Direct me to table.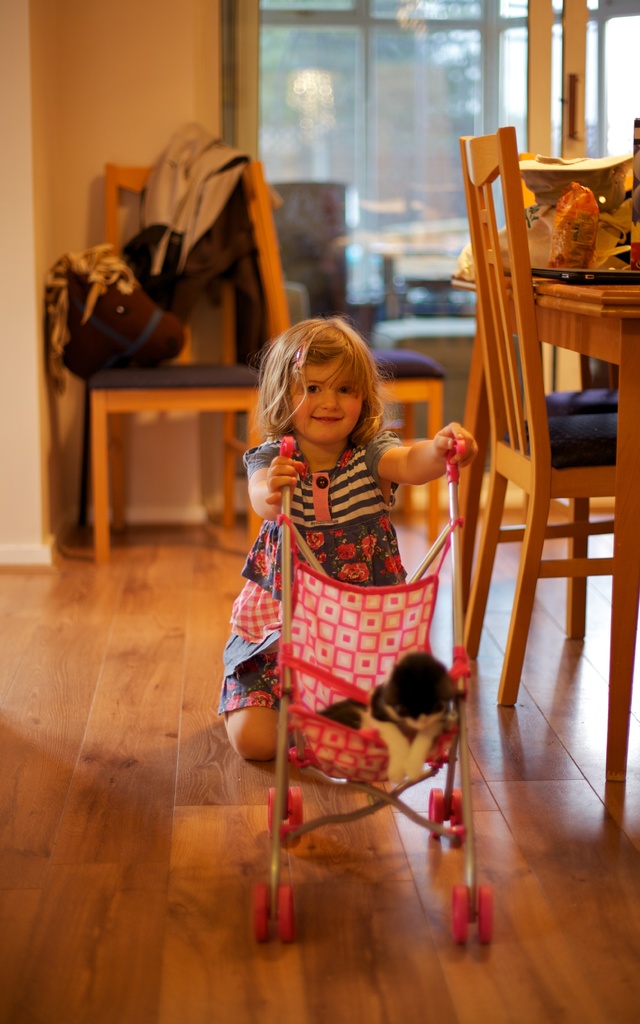
Direction: (x1=85, y1=326, x2=452, y2=554).
